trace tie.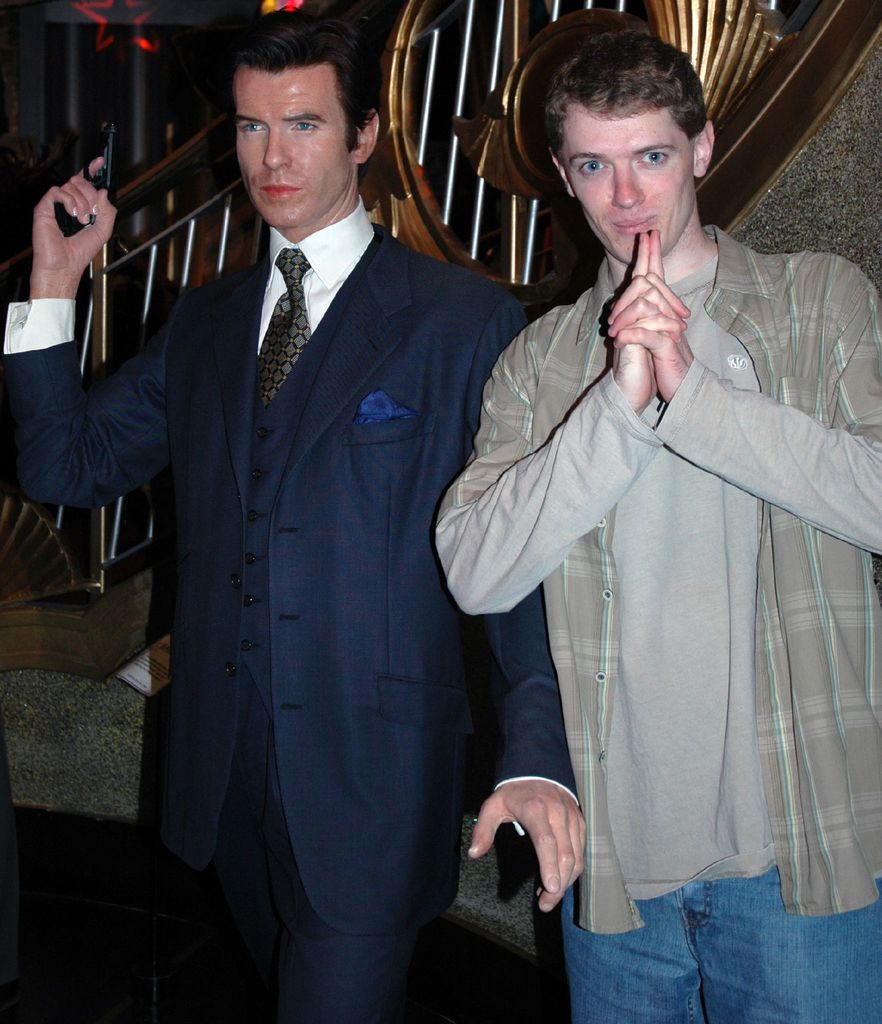
Traced to region(247, 244, 309, 404).
